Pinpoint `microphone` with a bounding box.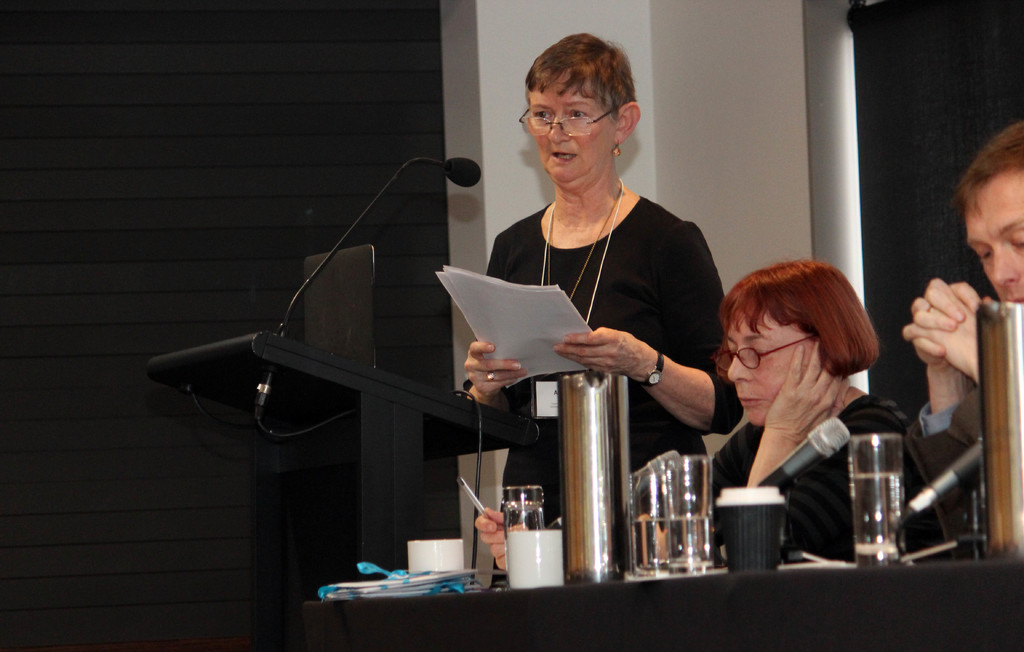
bbox(757, 419, 852, 498).
